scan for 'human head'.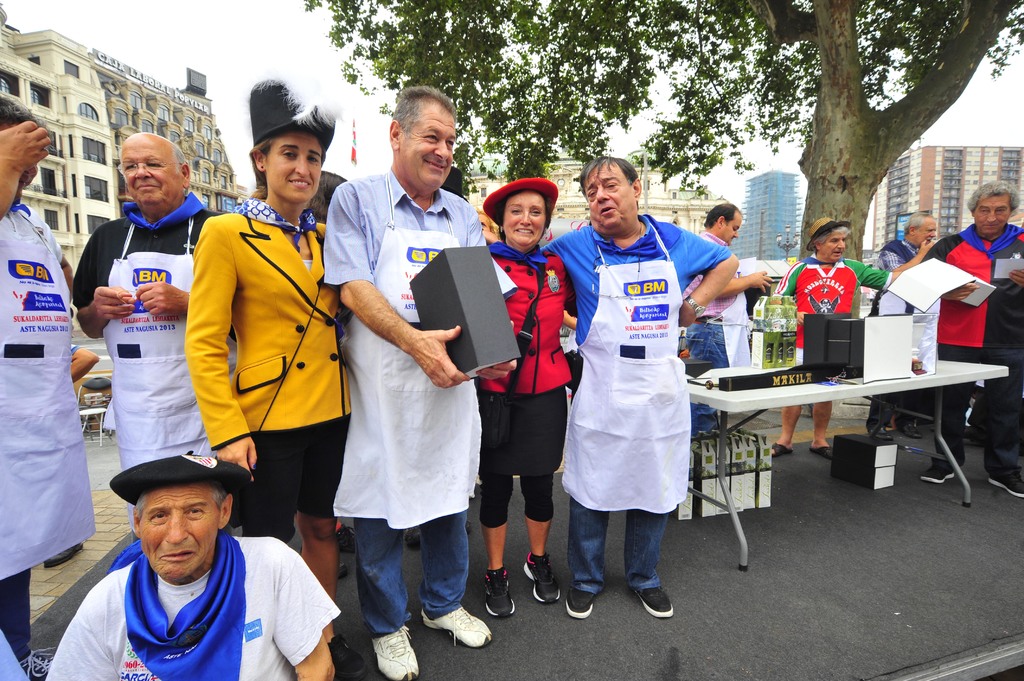
Scan result: crop(477, 209, 497, 236).
